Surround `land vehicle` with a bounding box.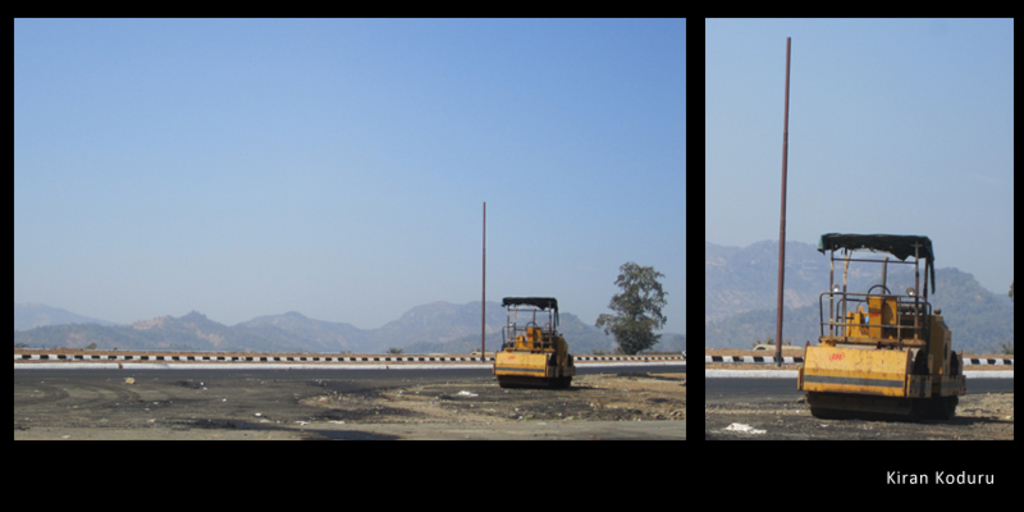
rect(492, 298, 573, 384).
